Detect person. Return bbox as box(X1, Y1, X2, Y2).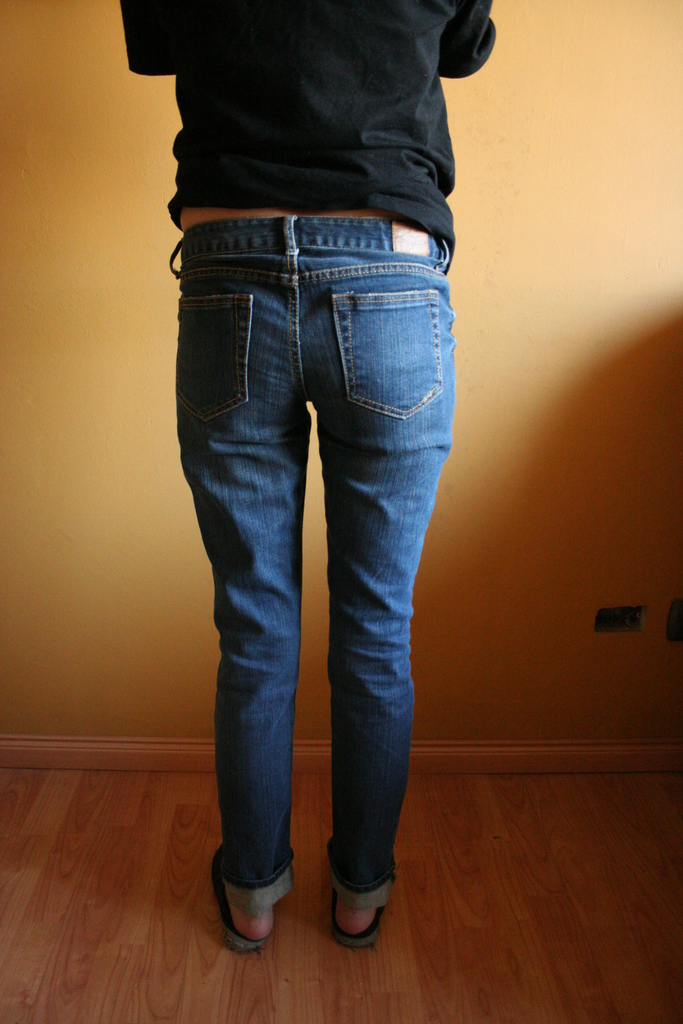
box(148, 0, 502, 925).
